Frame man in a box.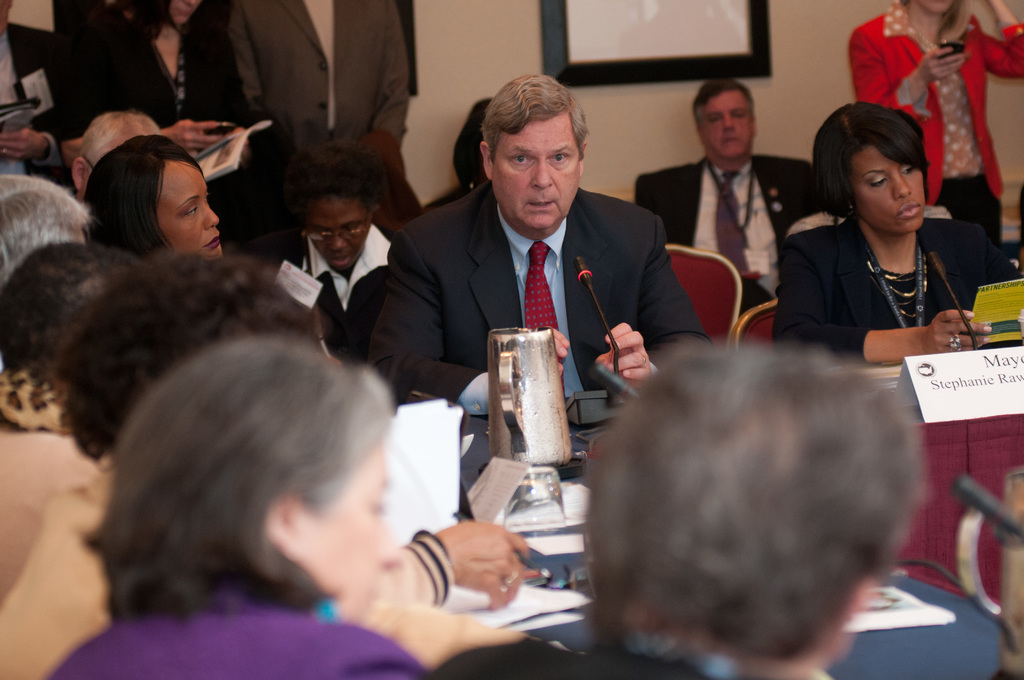
locate(0, 170, 93, 284).
